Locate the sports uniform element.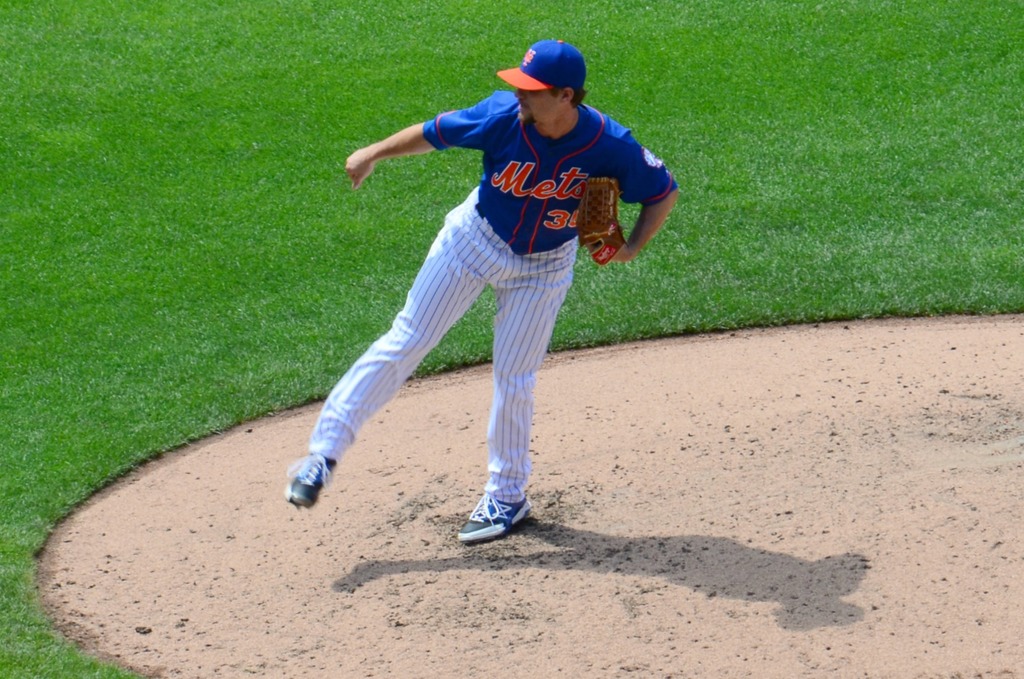
Element bbox: detection(280, 38, 685, 546).
